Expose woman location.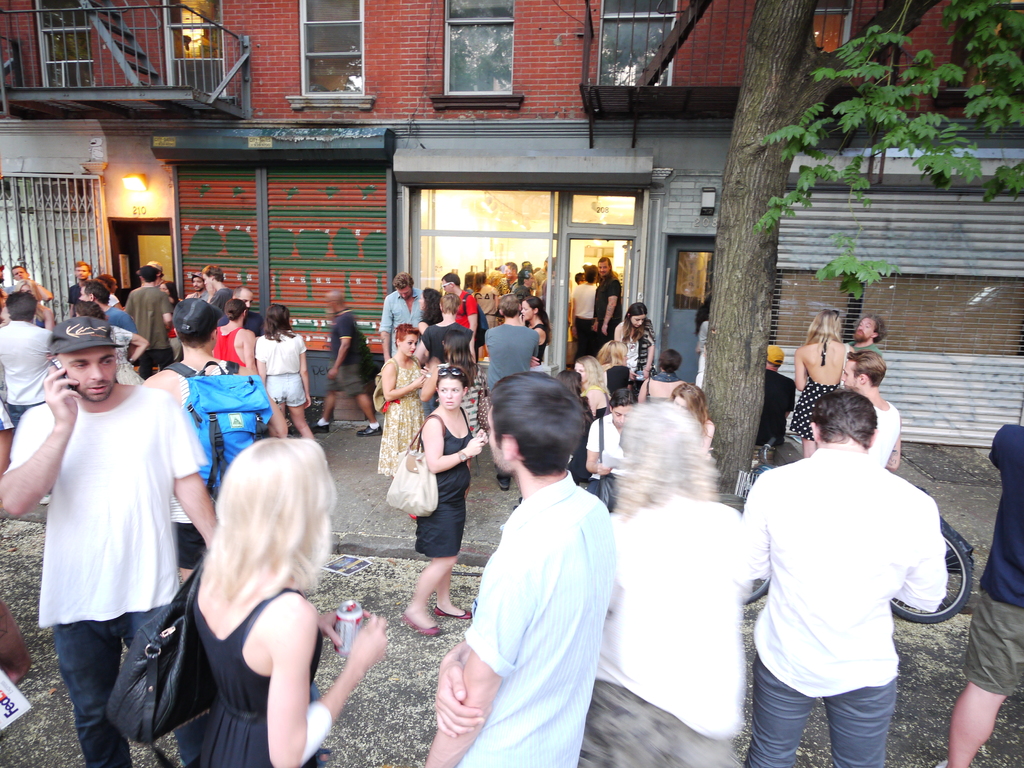
Exposed at rect(470, 271, 500, 328).
